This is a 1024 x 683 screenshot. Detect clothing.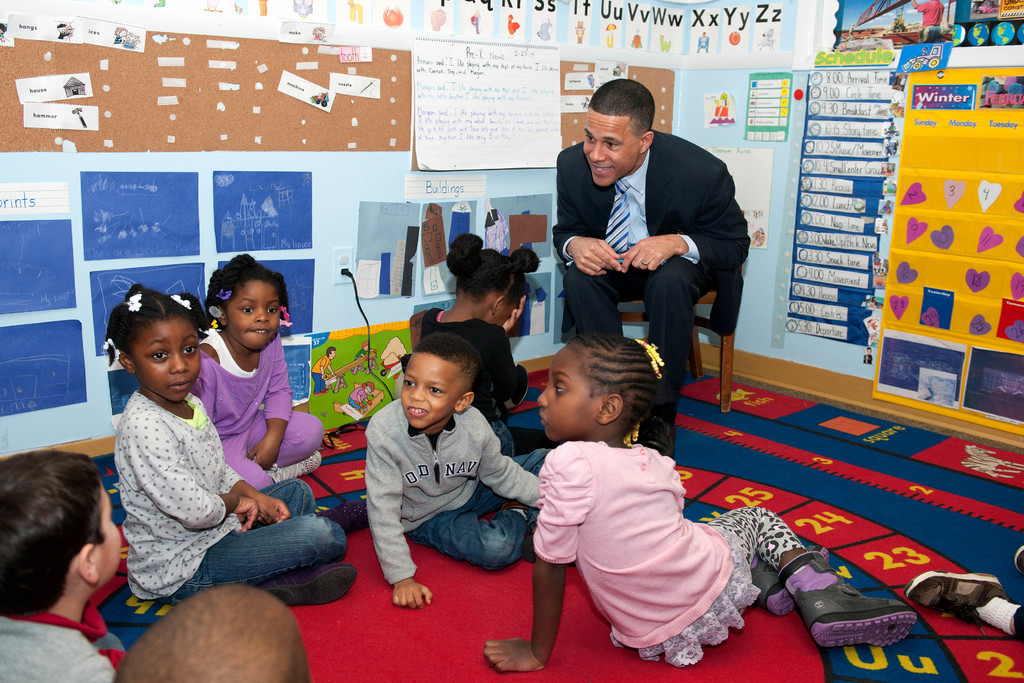
box(315, 357, 330, 387).
